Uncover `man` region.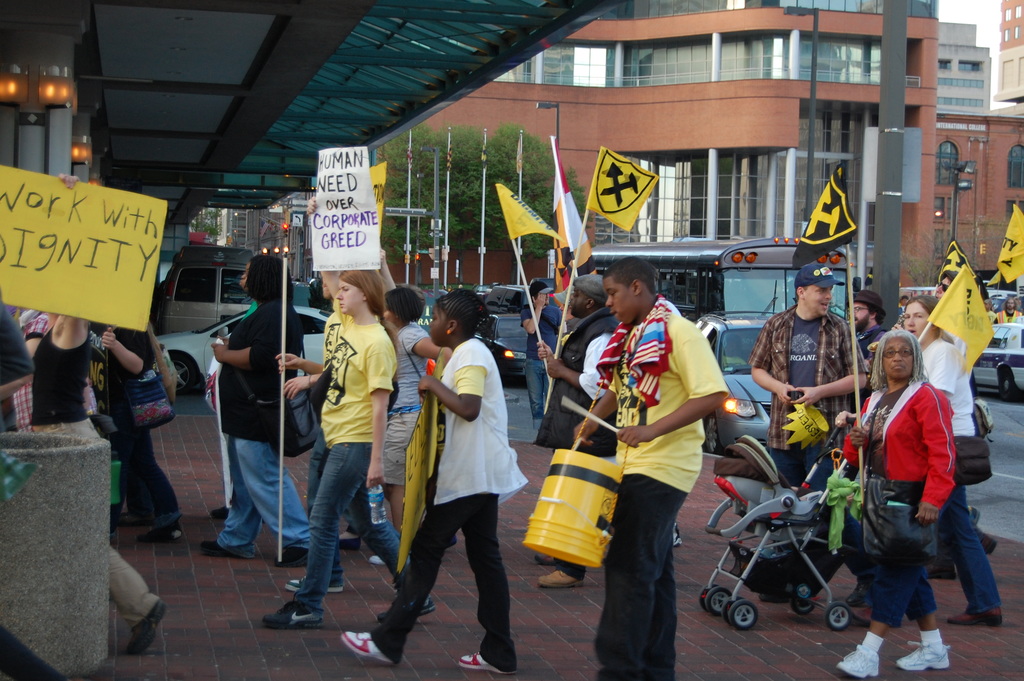
Uncovered: <box>748,265,877,611</box>.
